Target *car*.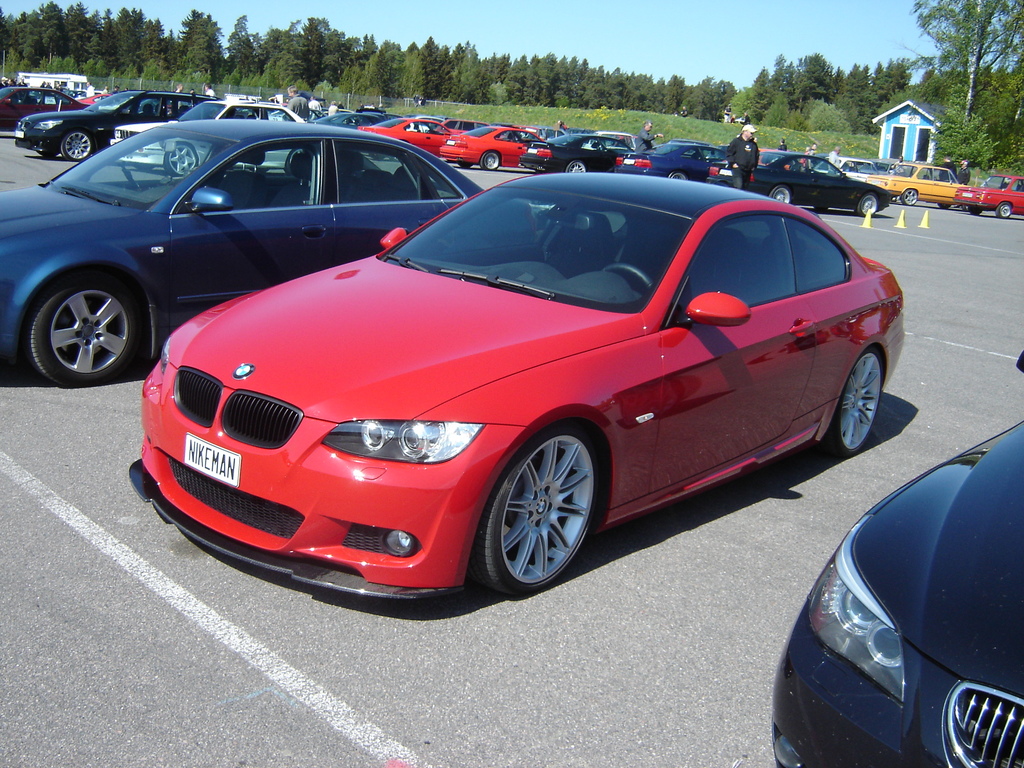
Target region: Rect(704, 148, 888, 213).
